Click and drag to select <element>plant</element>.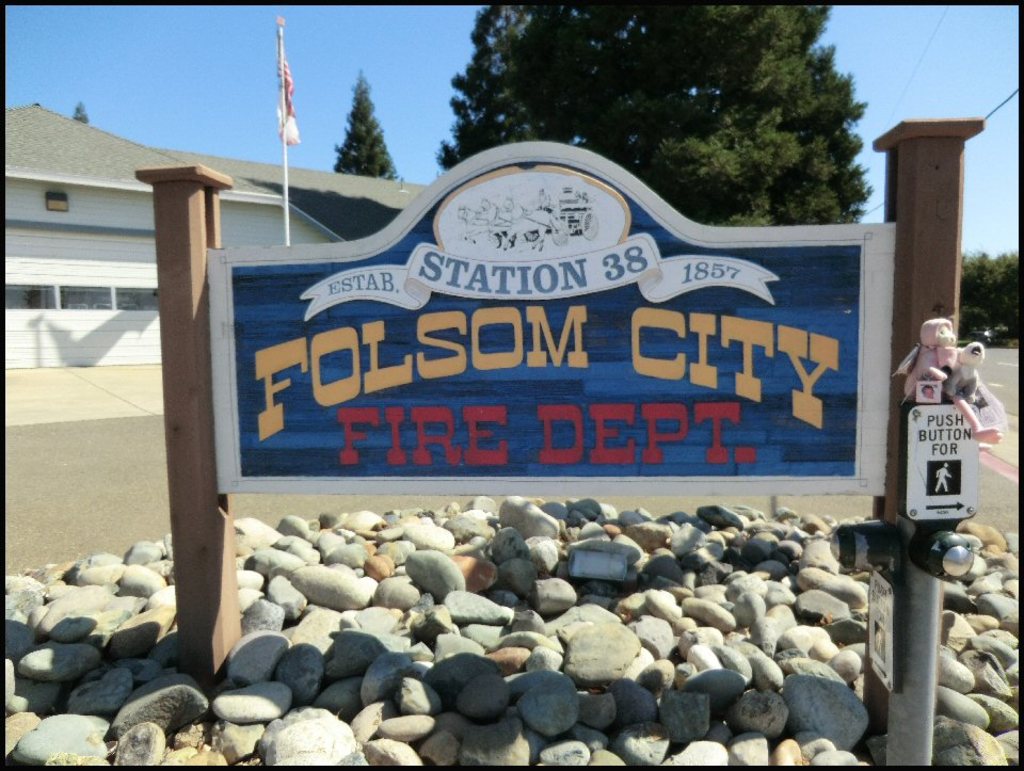
Selection: rect(954, 336, 971, 348).
